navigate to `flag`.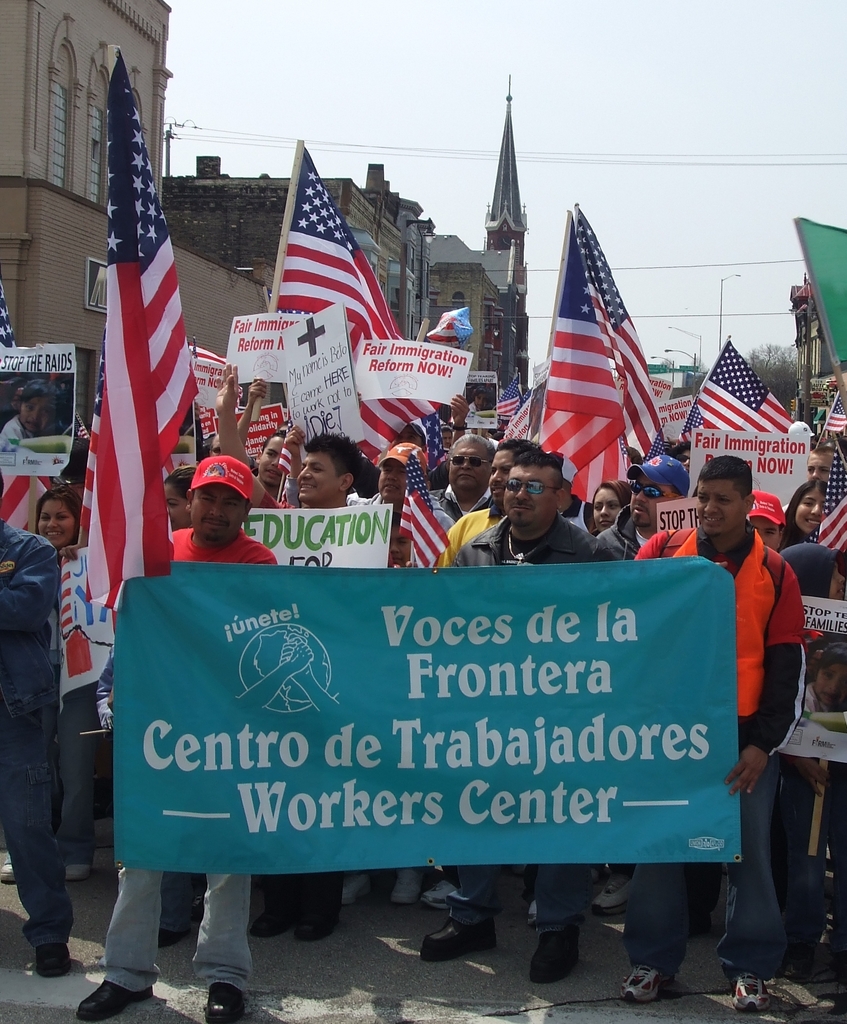
Navigation target: box(339, 311, 446, 477).
